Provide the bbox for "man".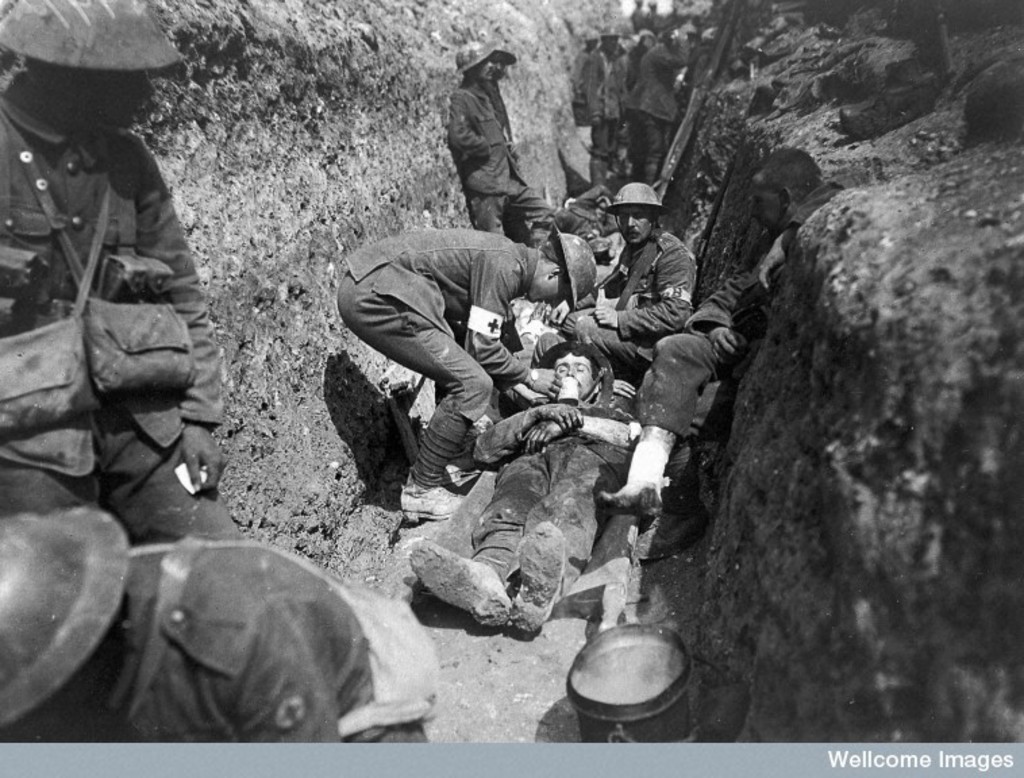
BBox(327, 190, 574, 540).
